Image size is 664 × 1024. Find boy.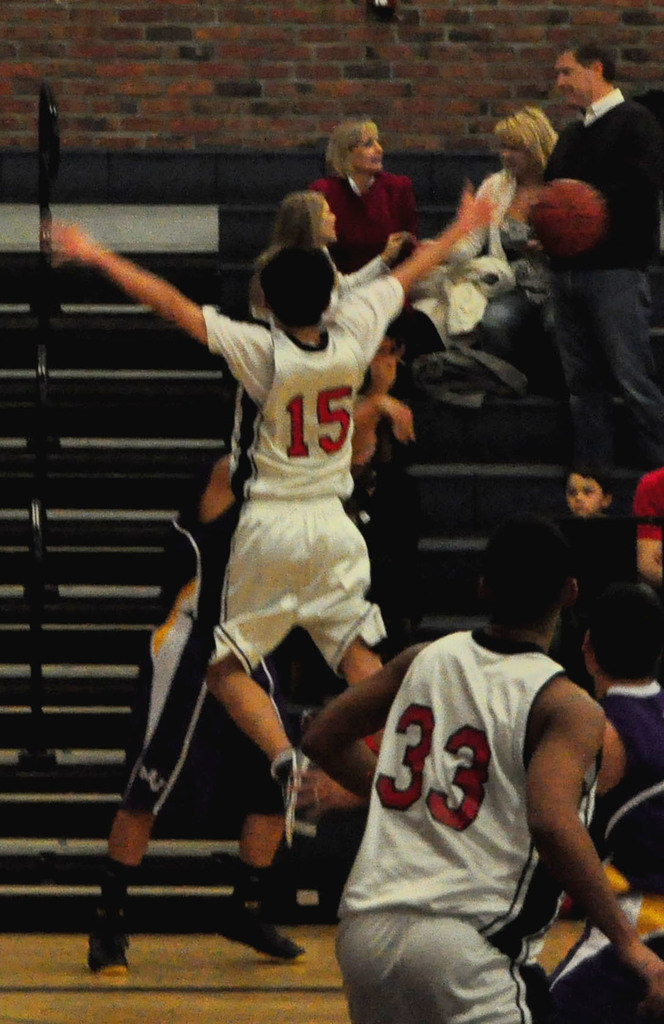
Rect(553, 461, 643, 579).
